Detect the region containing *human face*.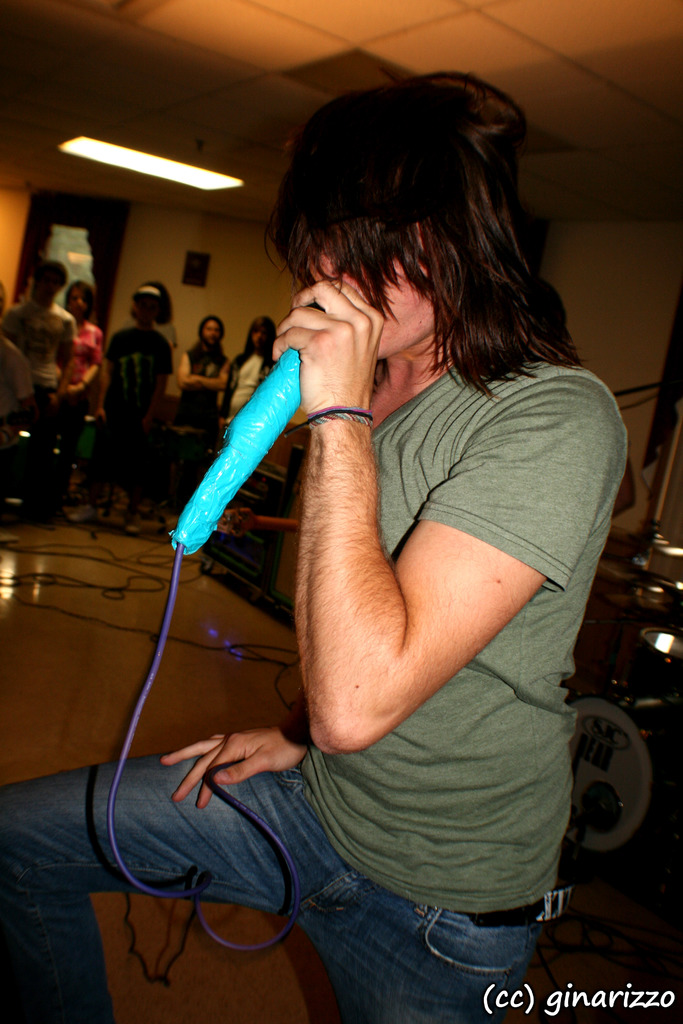
box=[198, 319, 224, 345].
